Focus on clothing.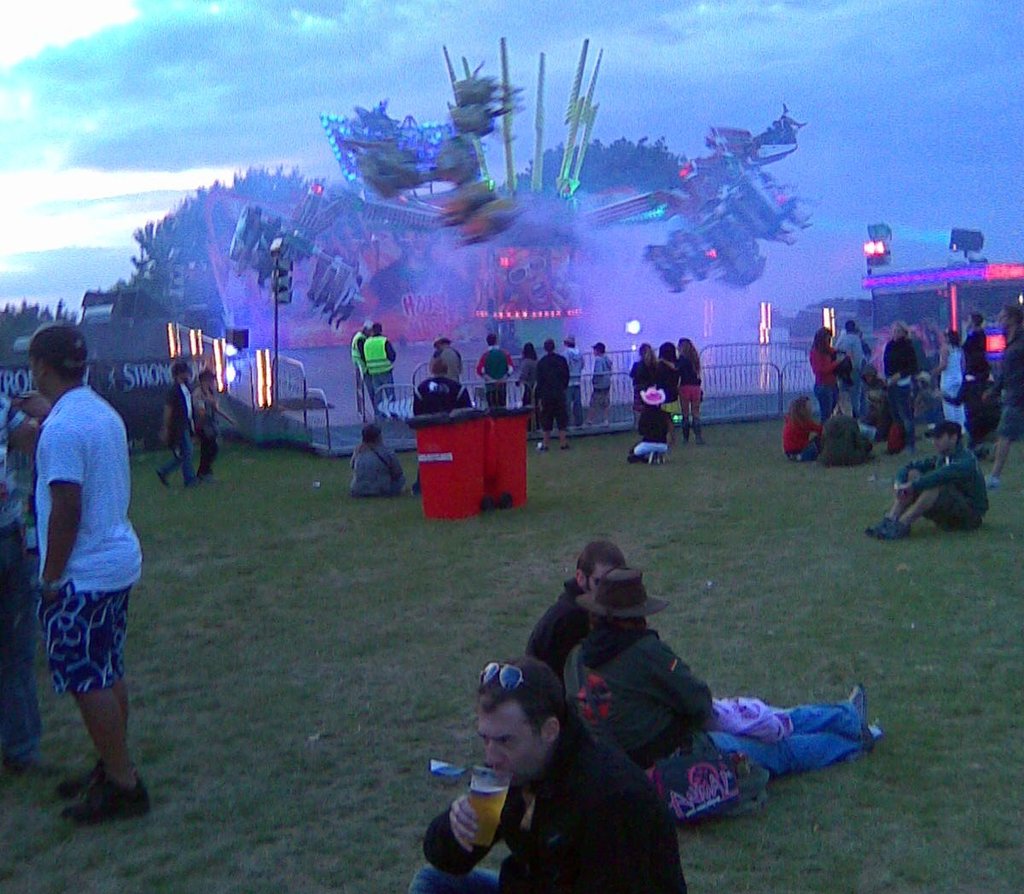
Focused at (left=158, top=374, right=187, bottom=474).
